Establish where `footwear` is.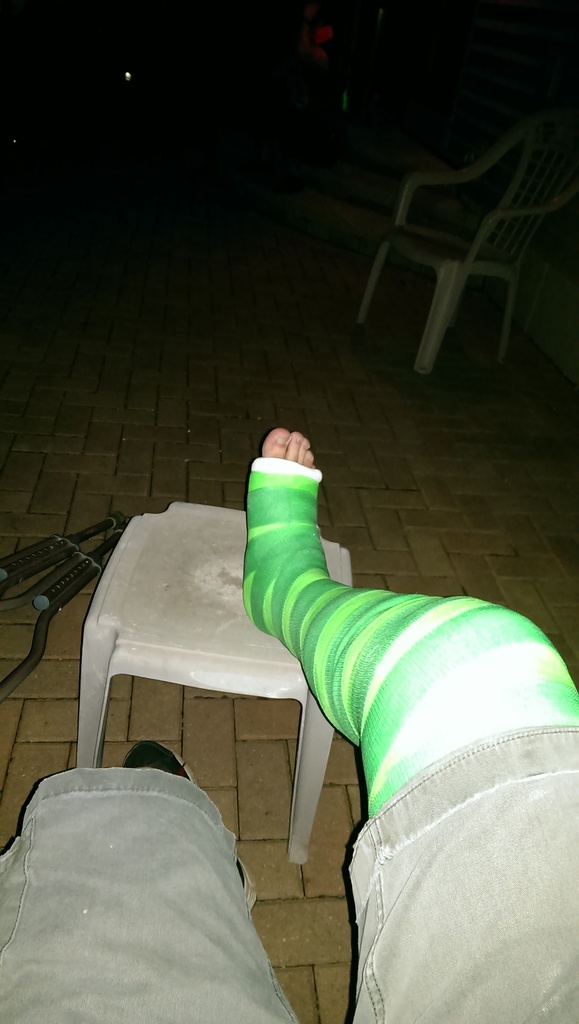
Established at crop(245, 428, 338, 629).
